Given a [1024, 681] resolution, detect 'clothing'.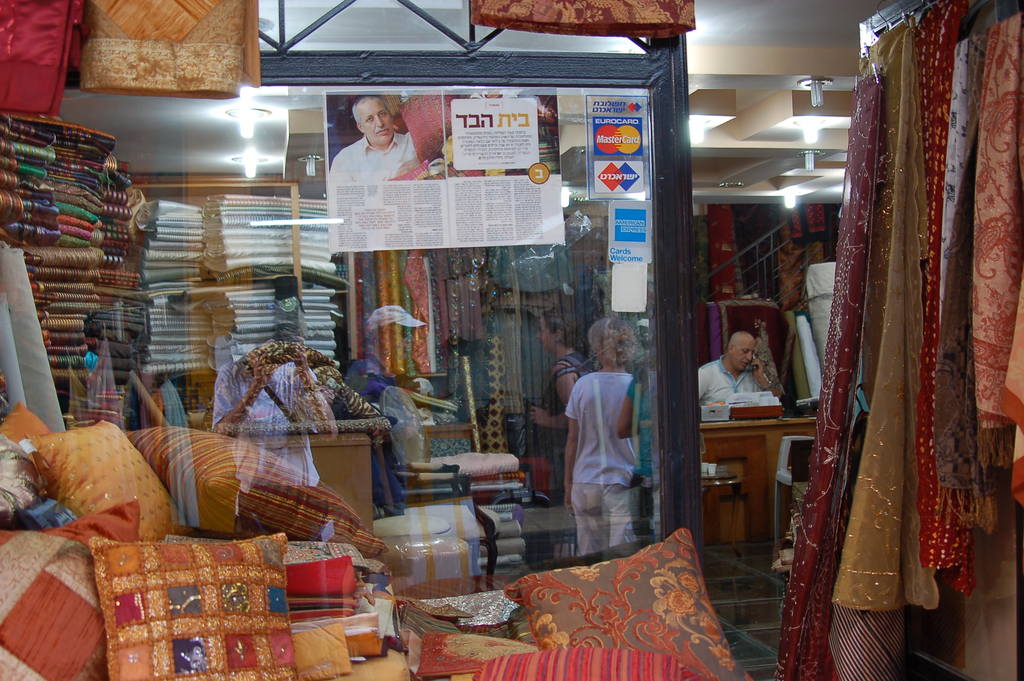
rect(209, 338, 325, 513).
